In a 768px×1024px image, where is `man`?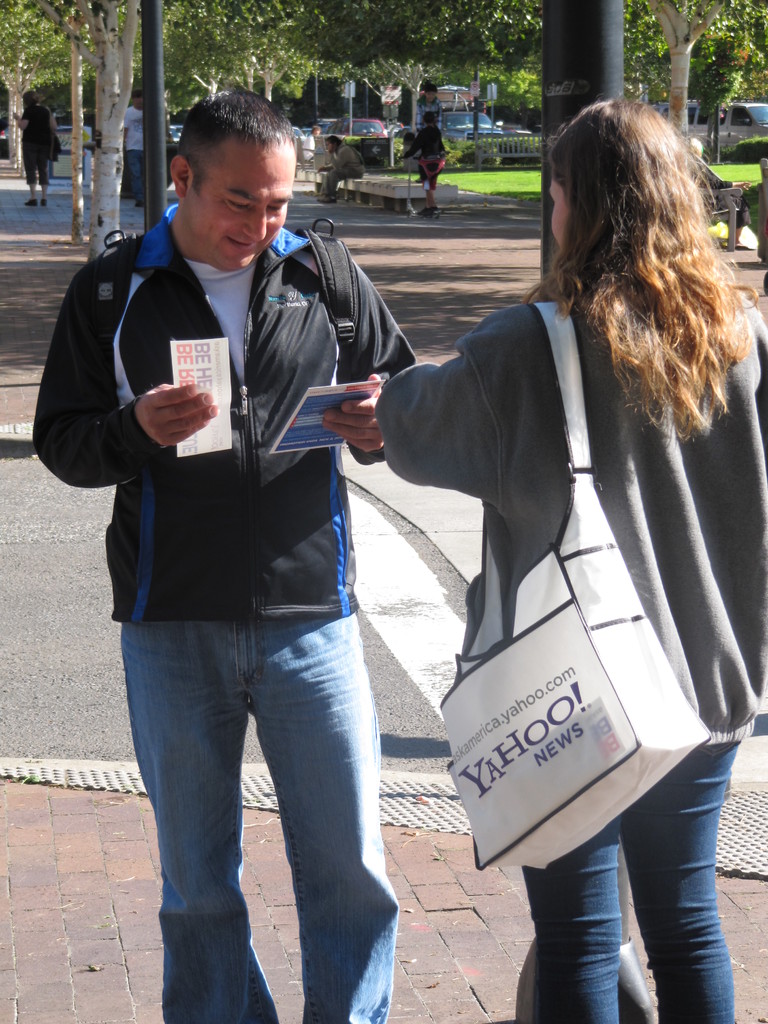
rect(301, 124, 320, 163).
